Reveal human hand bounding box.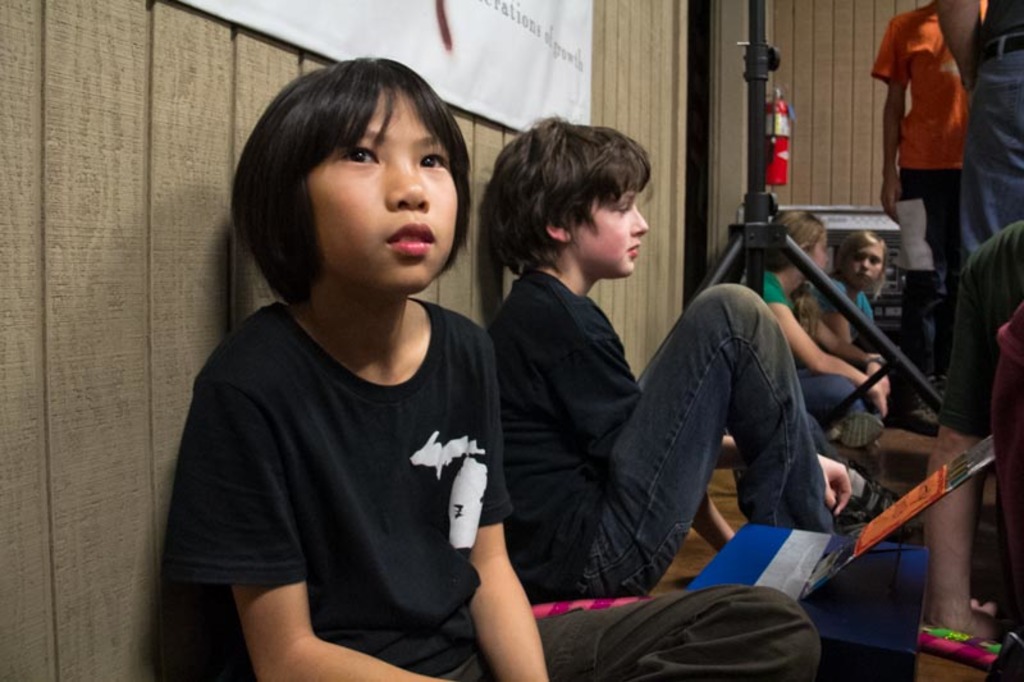
Revealed: x1=868, y1=360, x2=892, y2=398.
